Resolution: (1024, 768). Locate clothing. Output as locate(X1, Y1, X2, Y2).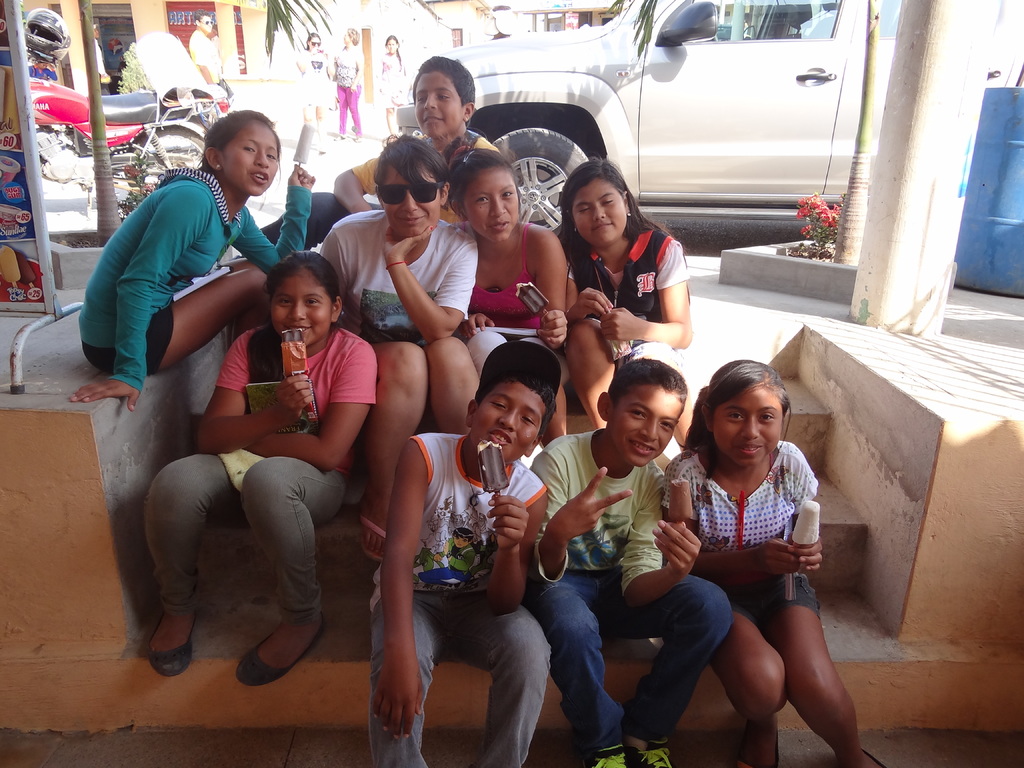
locate(342, 126, 502, 231).
